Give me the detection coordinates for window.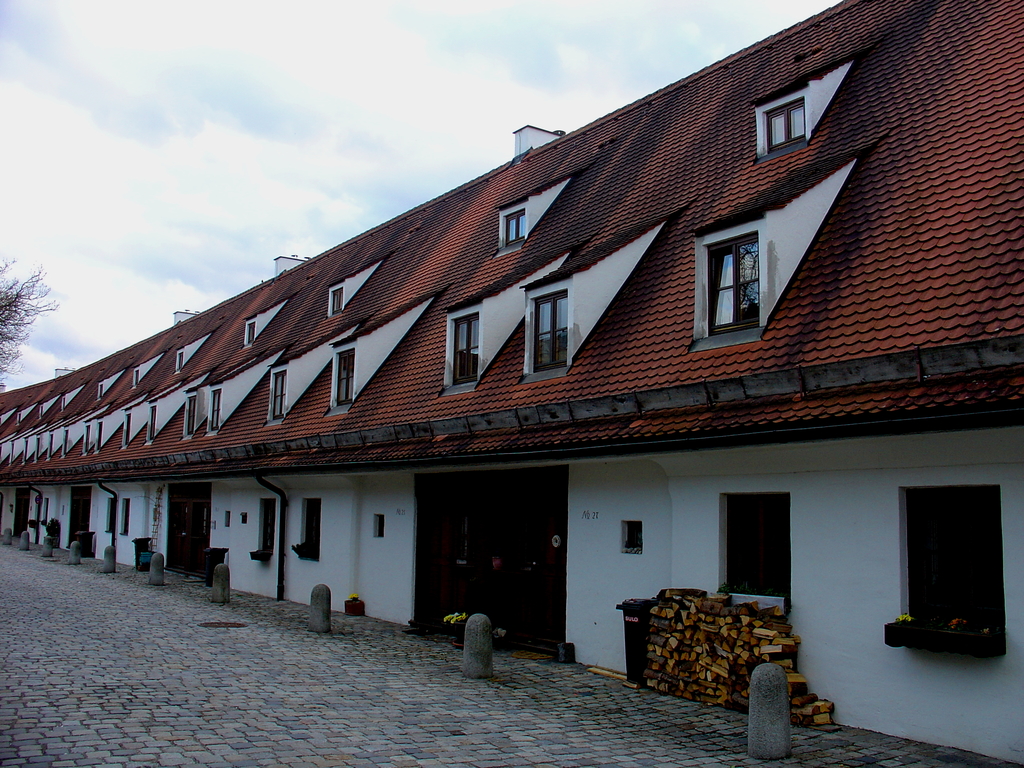
pyautogui.locateOnScreen(504, 206, 527, 243).
